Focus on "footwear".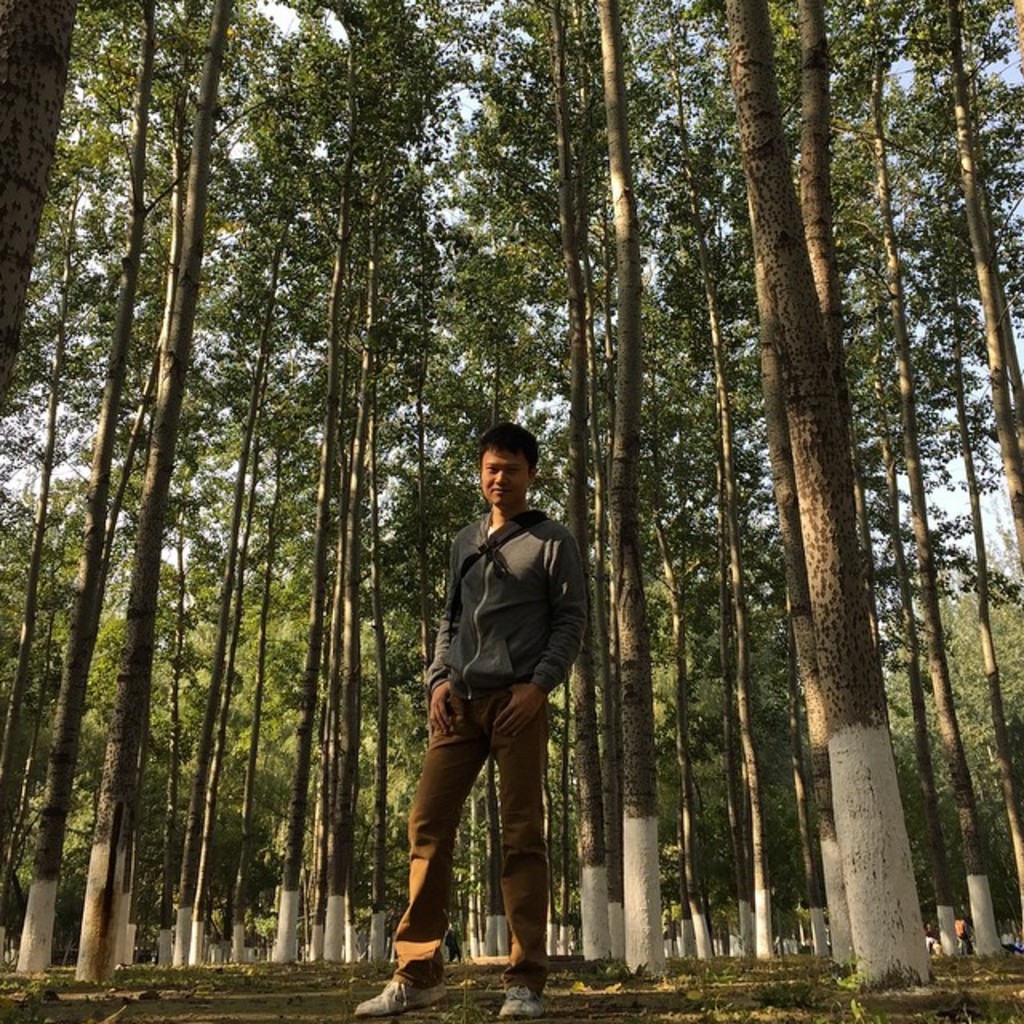
Focused at crop(355, 978, 446, 1011).
